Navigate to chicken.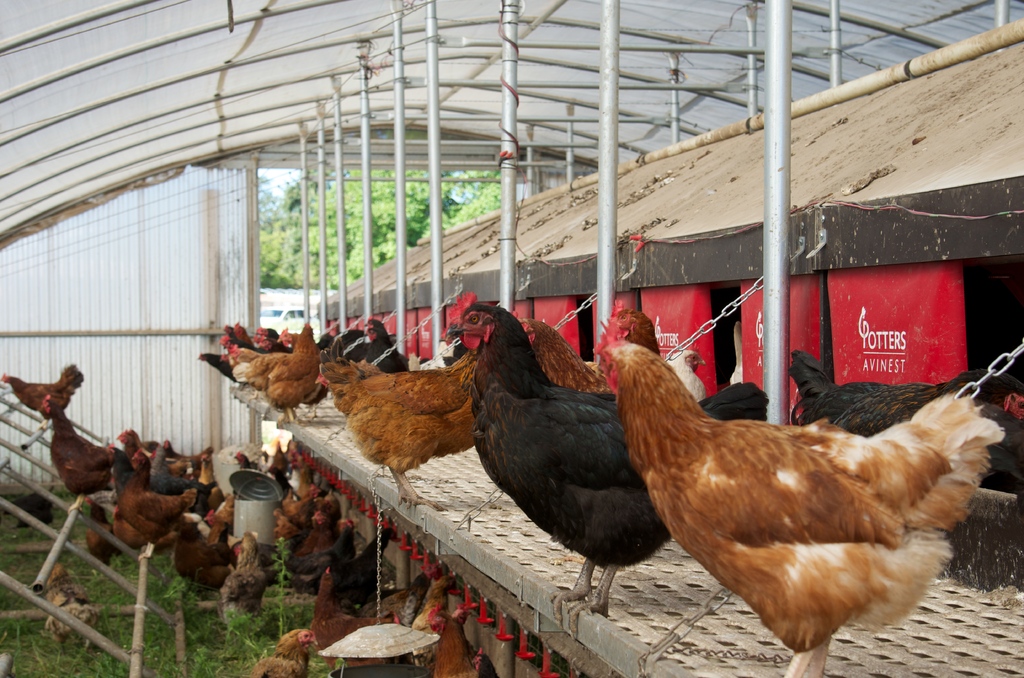
Navigation target: <region>104, 438, 198, 570</region>.
